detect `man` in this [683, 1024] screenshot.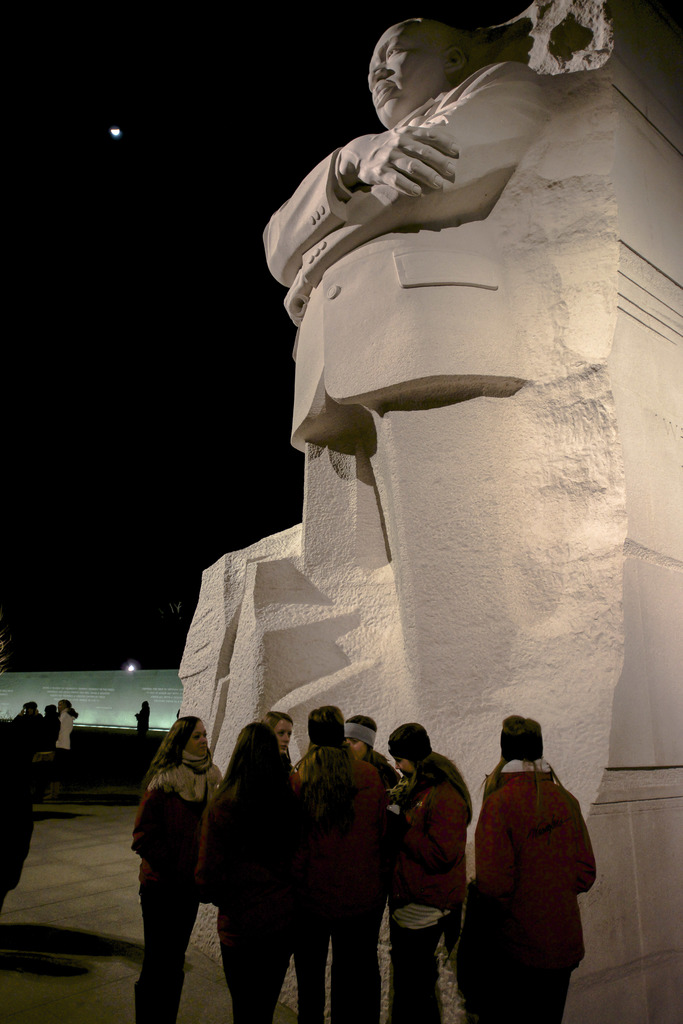
Detection: x1=255 y1=15 x2=556 y2=746.
